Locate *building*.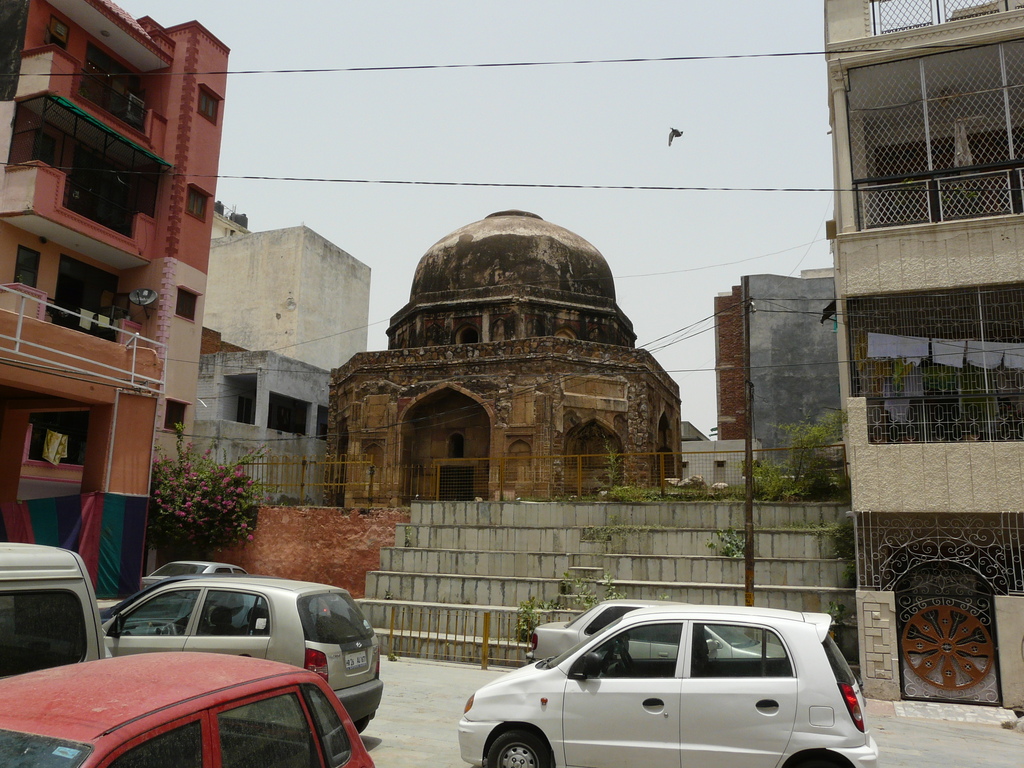
Bounding box: crop(168, 204, 402, 550).
